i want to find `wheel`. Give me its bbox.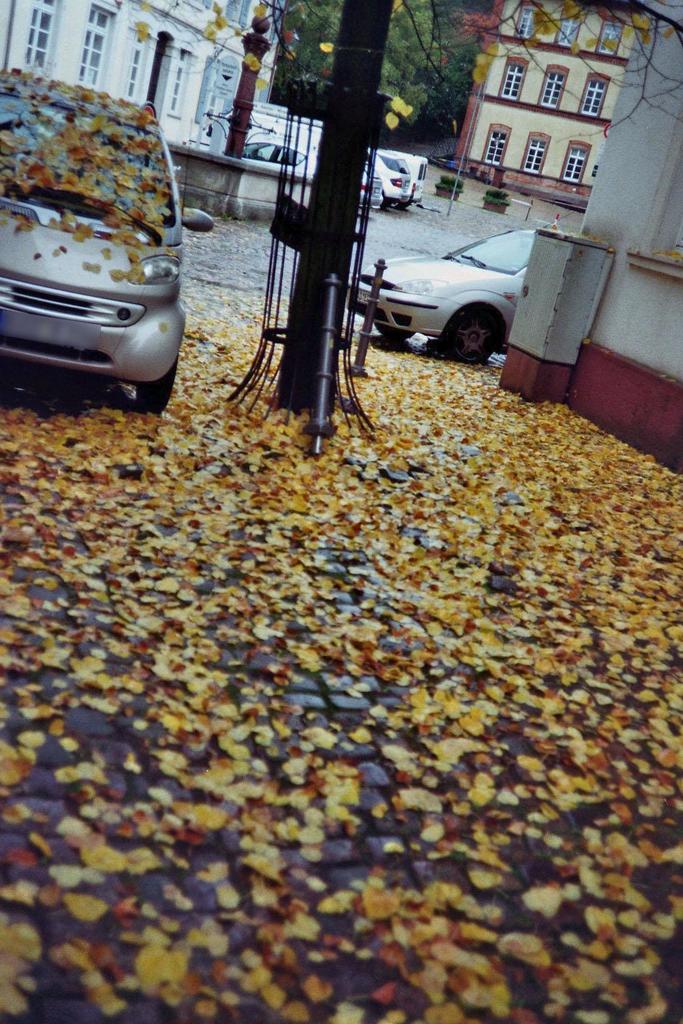
locate(444, 289, 518, 357).
